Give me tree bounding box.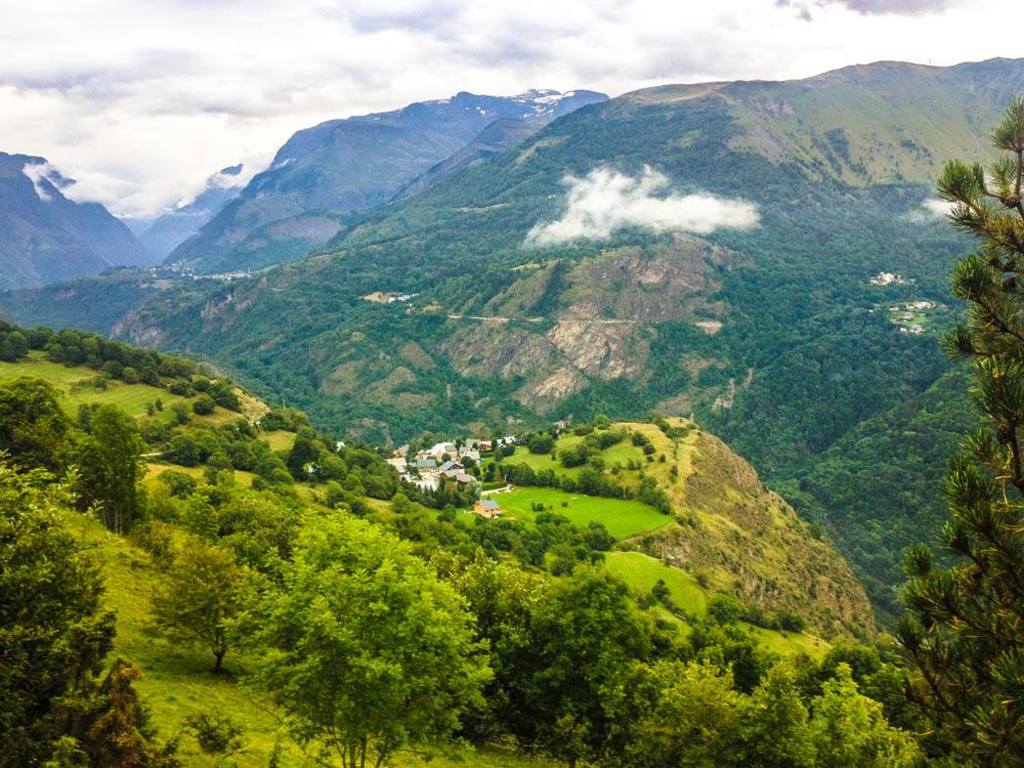
x1=880 y1=89 x2=1023 y2=767.
